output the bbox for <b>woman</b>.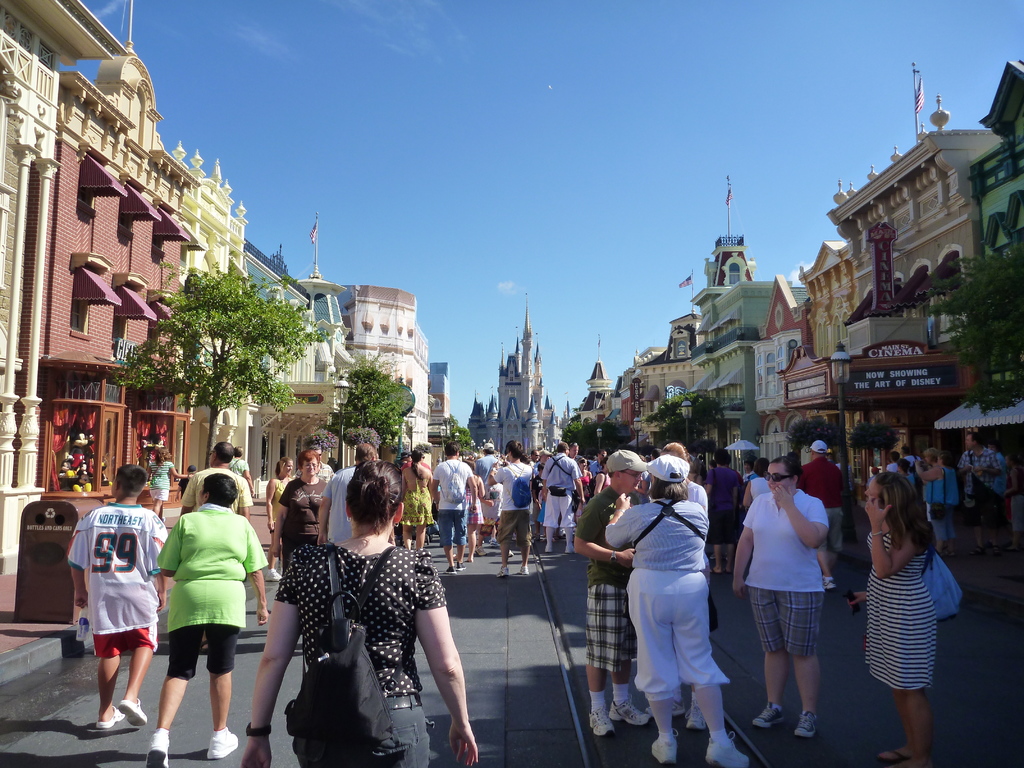
bbox=(145, 447, 175, 516).
